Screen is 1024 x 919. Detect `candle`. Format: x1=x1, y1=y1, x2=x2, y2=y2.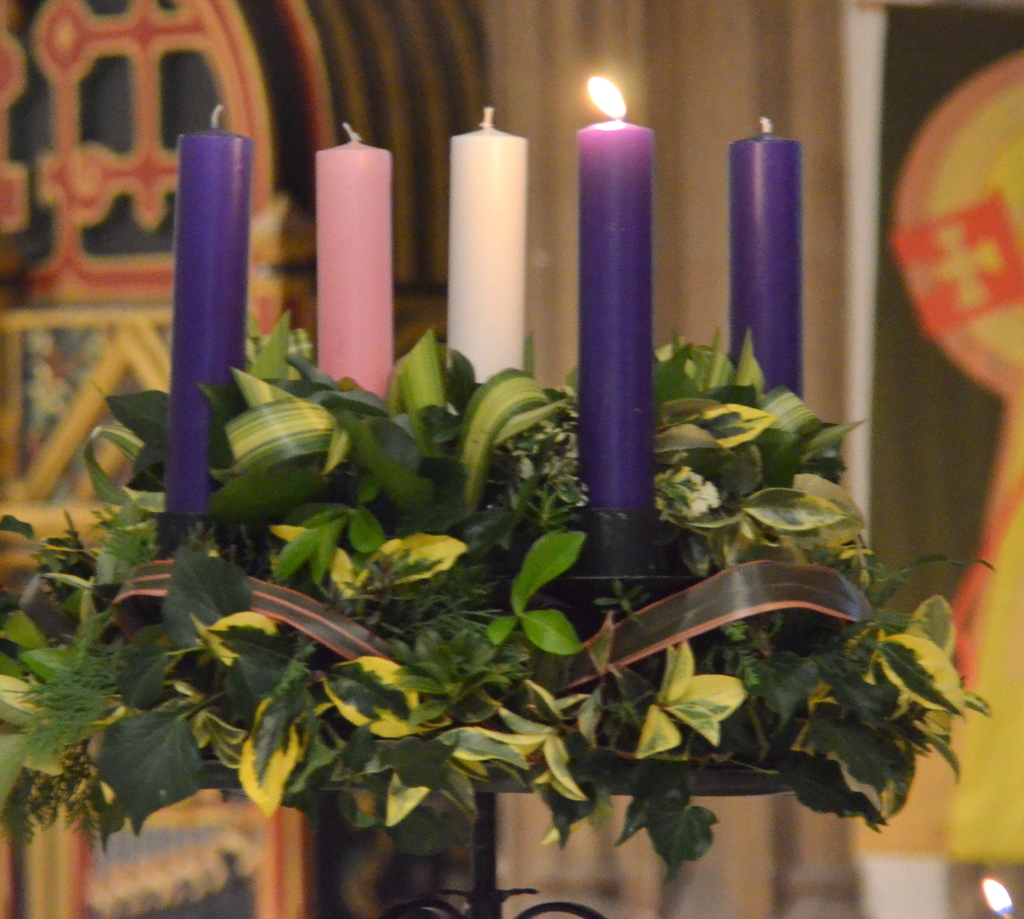
x1=445, y1=96, x2=527, y2=395.
